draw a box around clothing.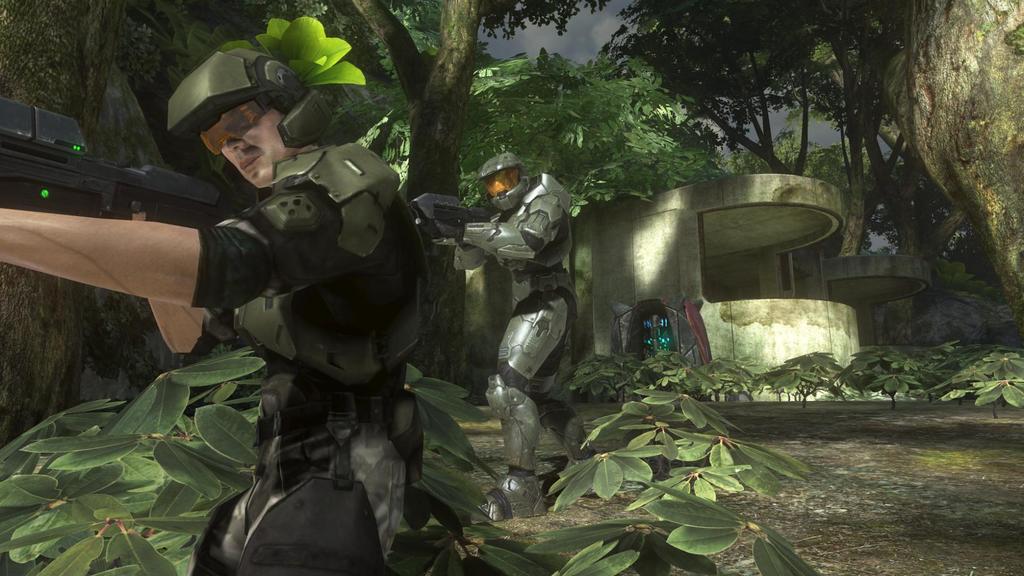
box=[184, 153, 424, 575].
